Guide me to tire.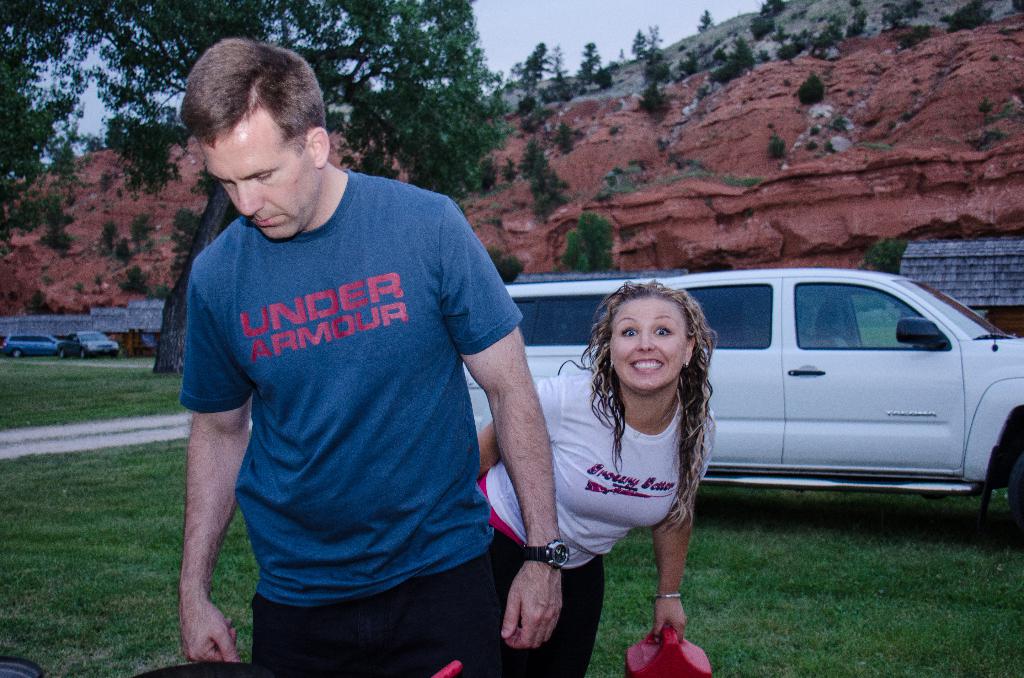
Guidance: bbox=(15, 348, 22, 359).
